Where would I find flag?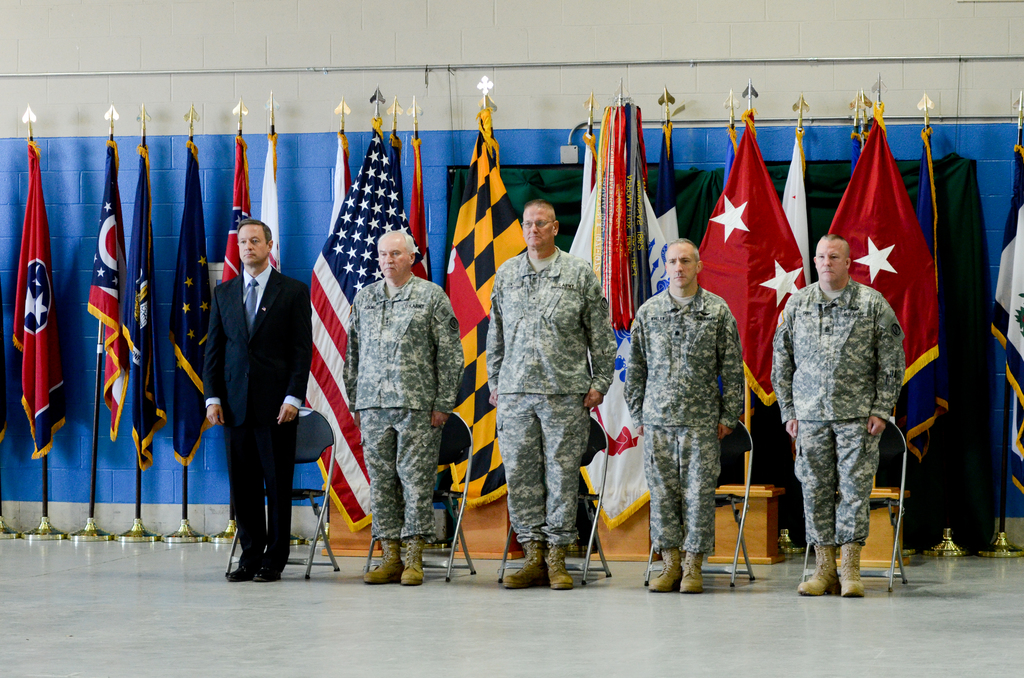
At l=326, t=134, r=357, b=239.
